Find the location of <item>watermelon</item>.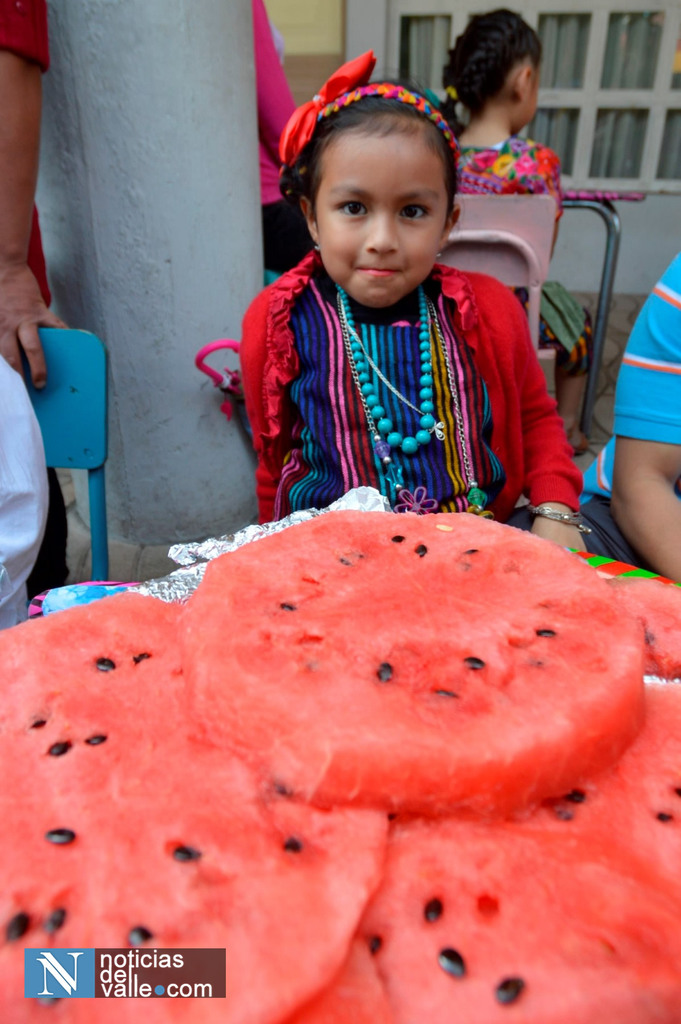
Location: locate(193, 511, 650, 801).
